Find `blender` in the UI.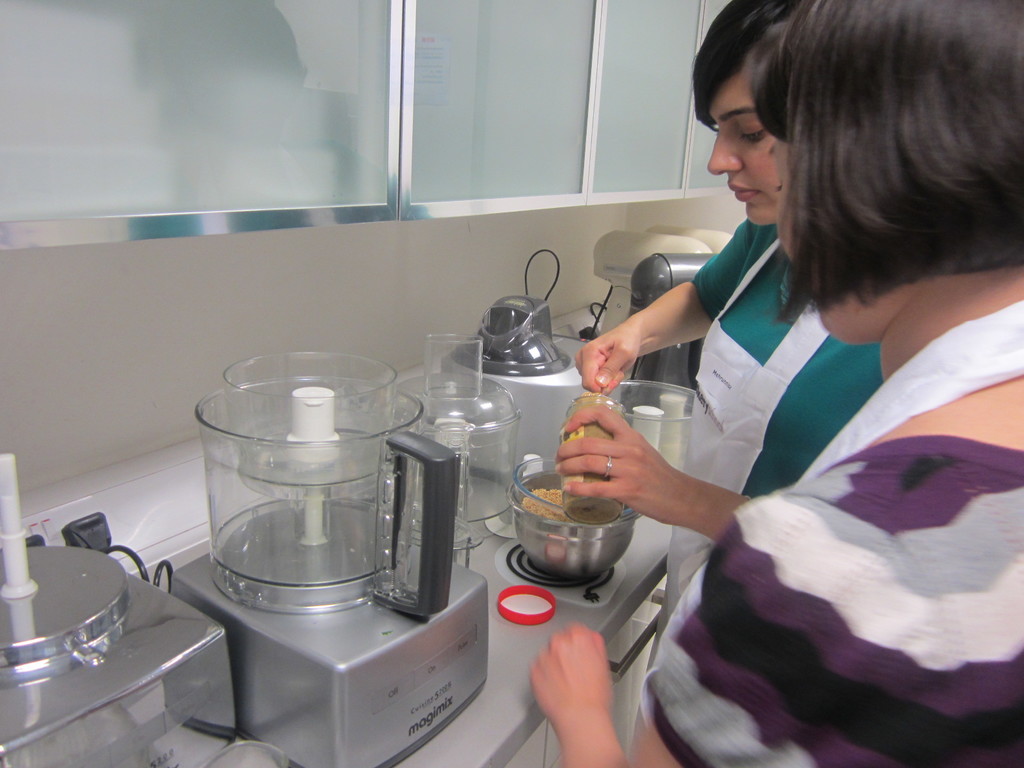
UI element at [435,296,599,482].
